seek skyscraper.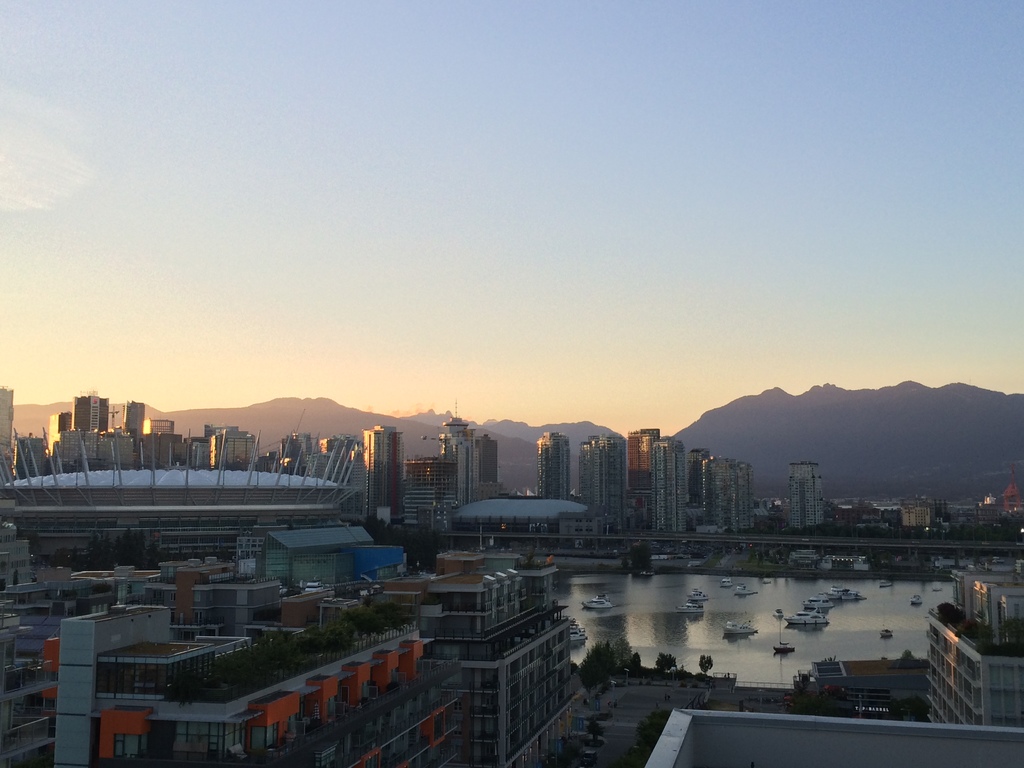
bbox(694, 460, 760, 533).
